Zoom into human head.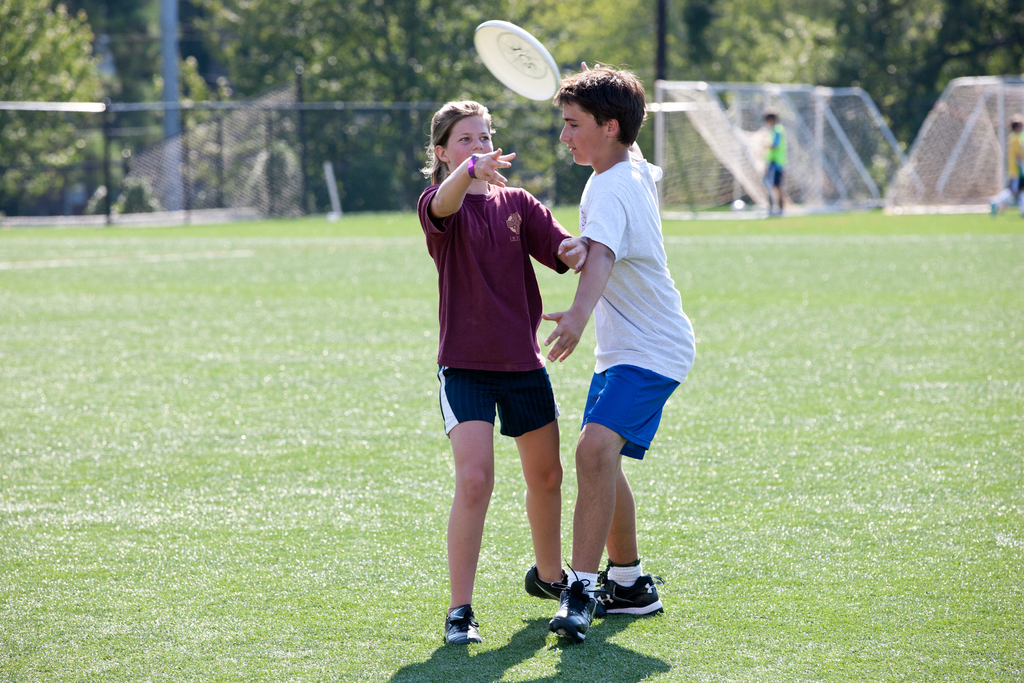
Zoom target: (555, 58, 655, 159).
